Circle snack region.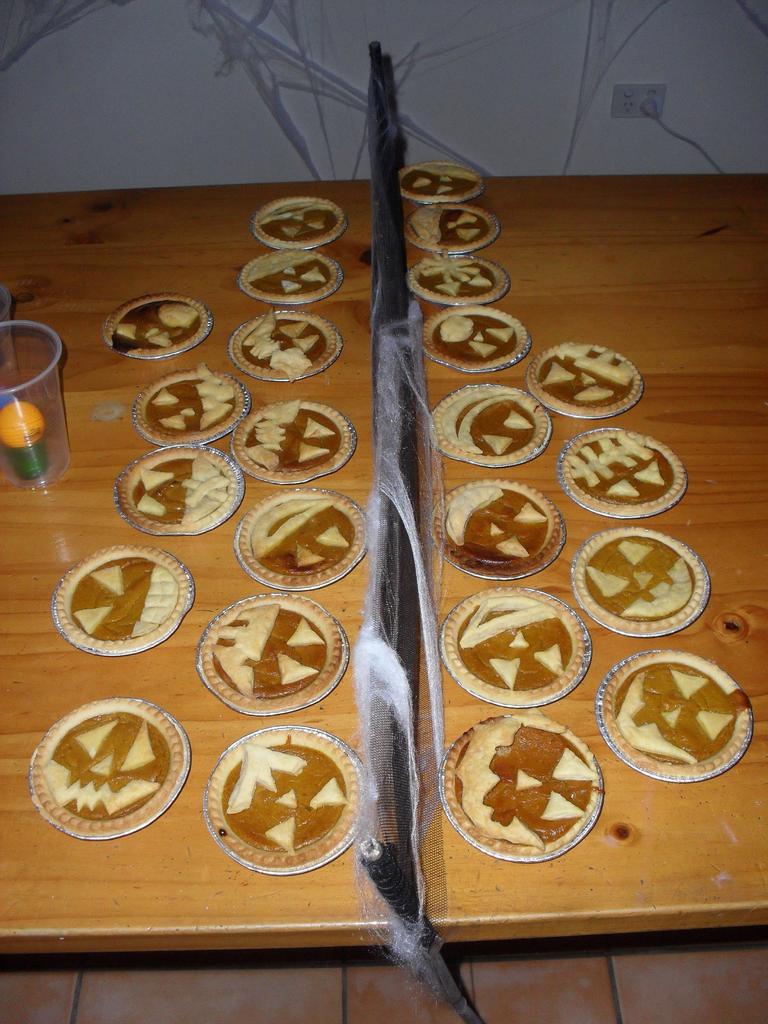
Region: (left=406, top=200, right=504, bottom=253).
